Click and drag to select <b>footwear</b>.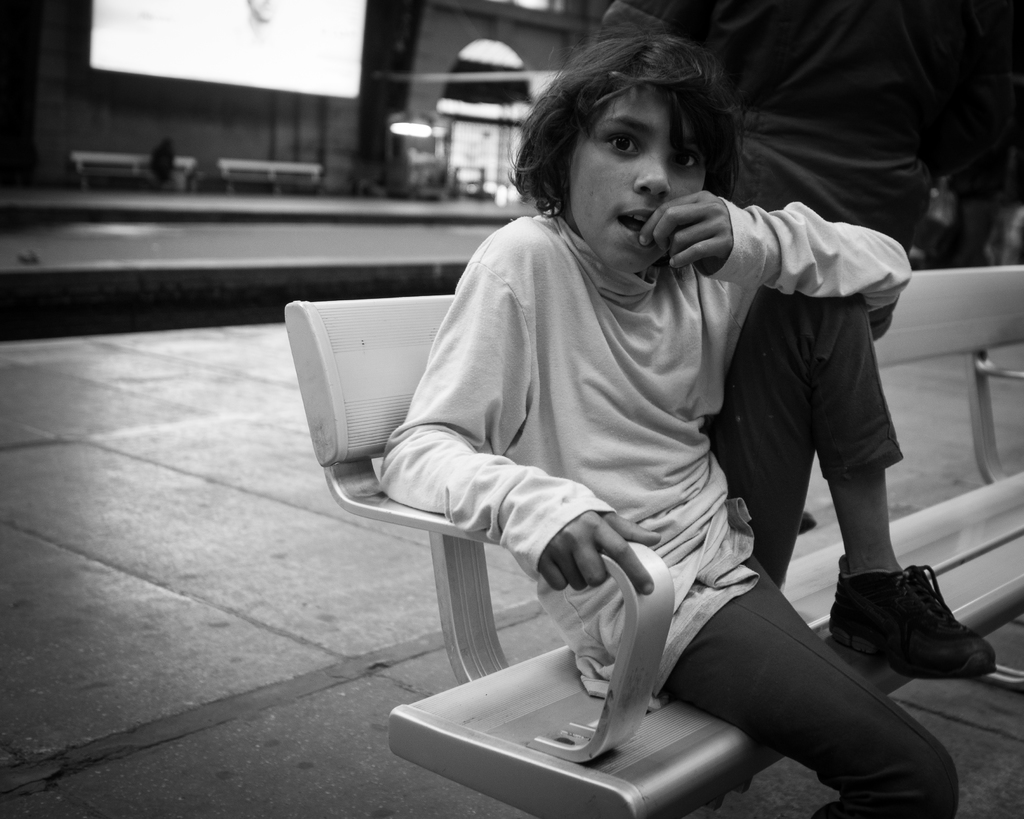
Selection: 837/573/999/692.
